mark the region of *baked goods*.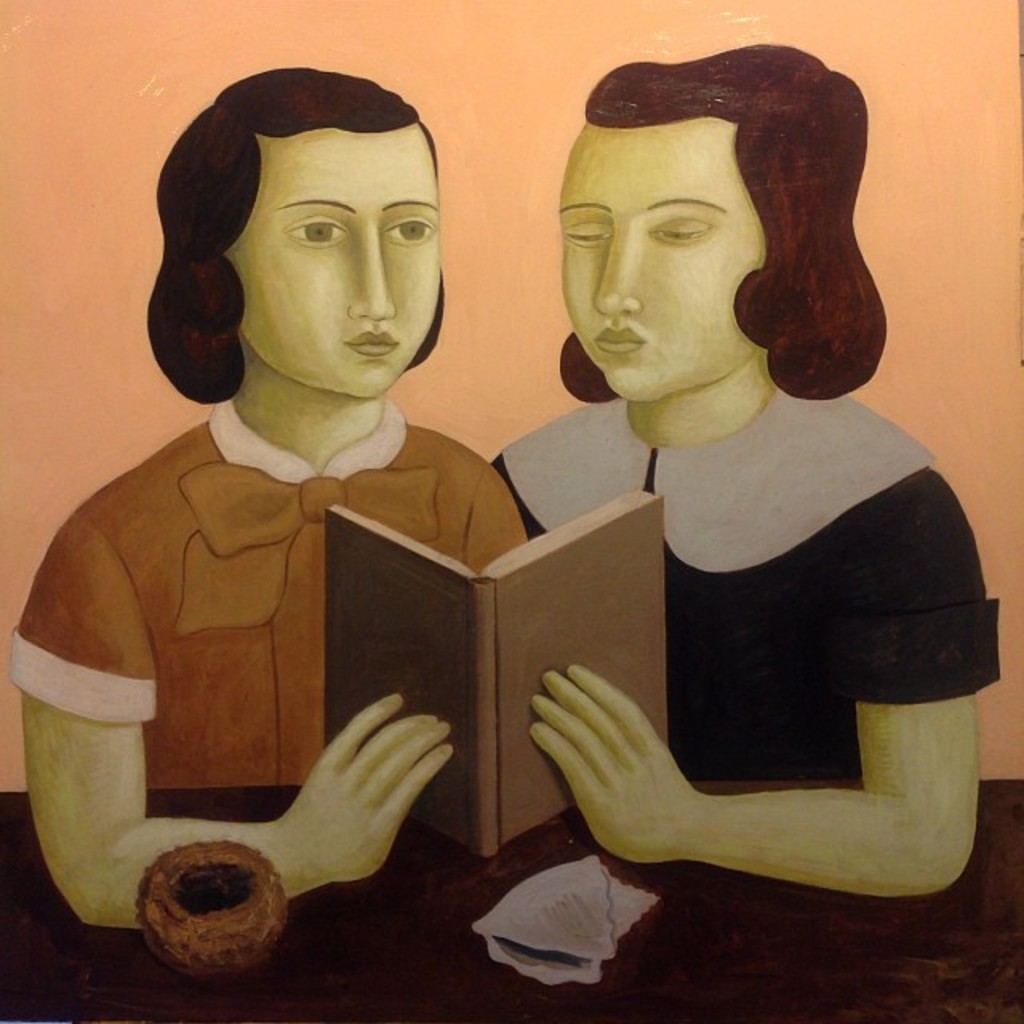
Region: locate(139, 837, 293, 979).
